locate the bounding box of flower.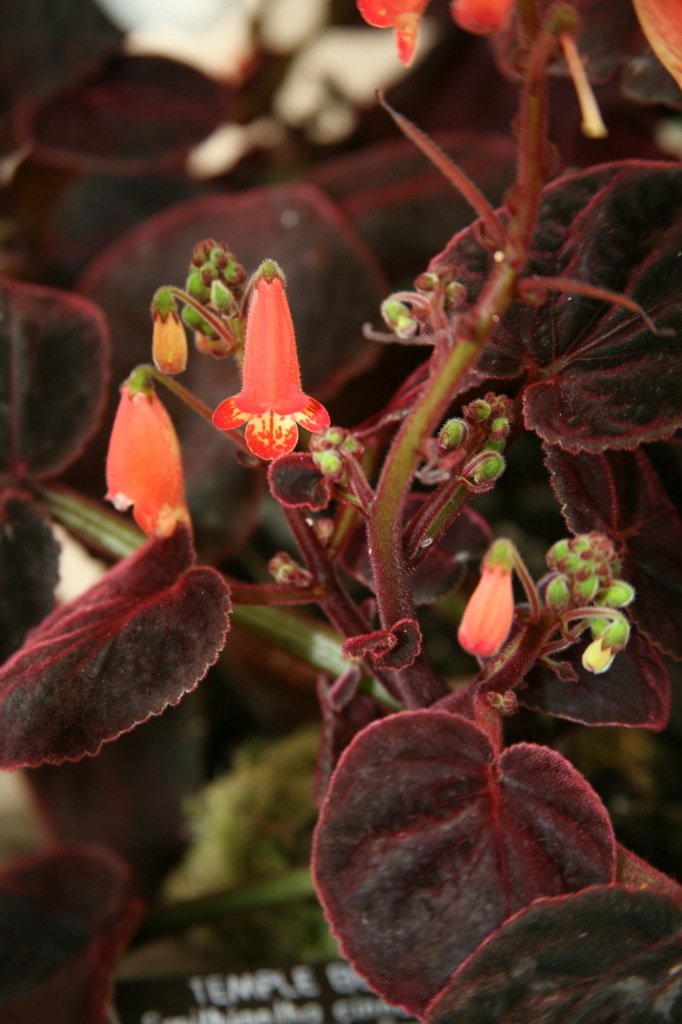
Bounding box: x1=630, y1=0, x2=681, y2=82.
